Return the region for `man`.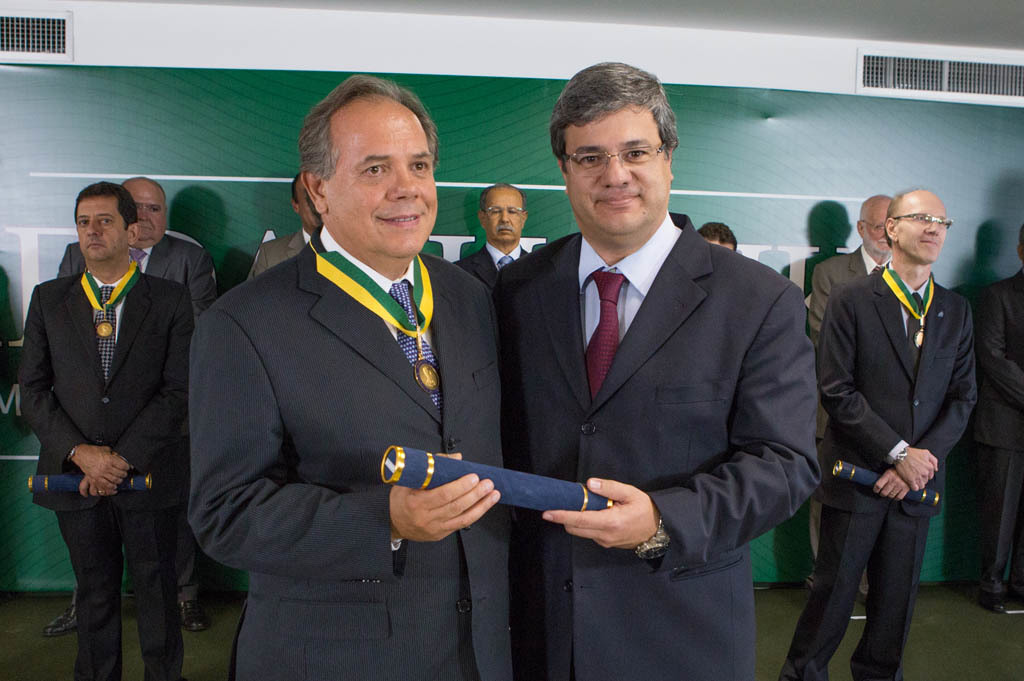
box=[23, 185, 192, 680].
